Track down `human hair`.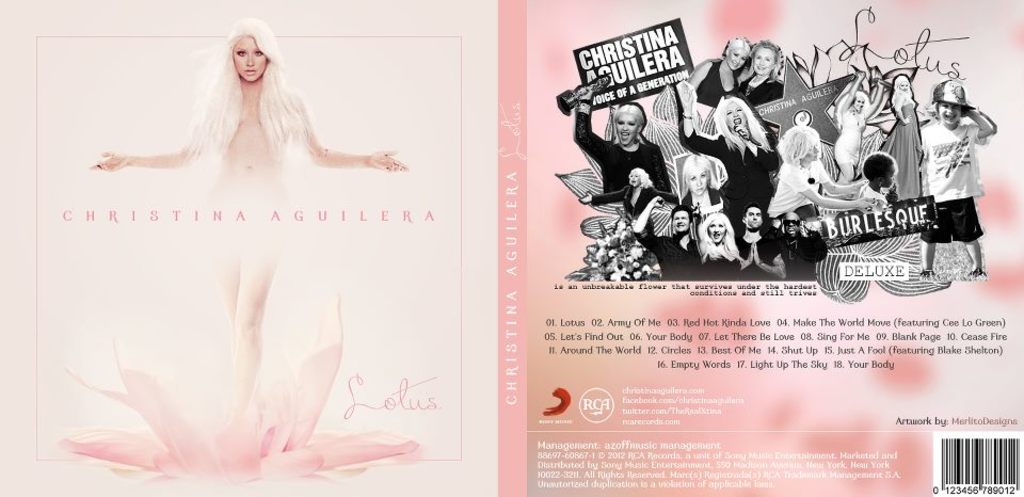
Tracked to [627, 166, 652, 189].
